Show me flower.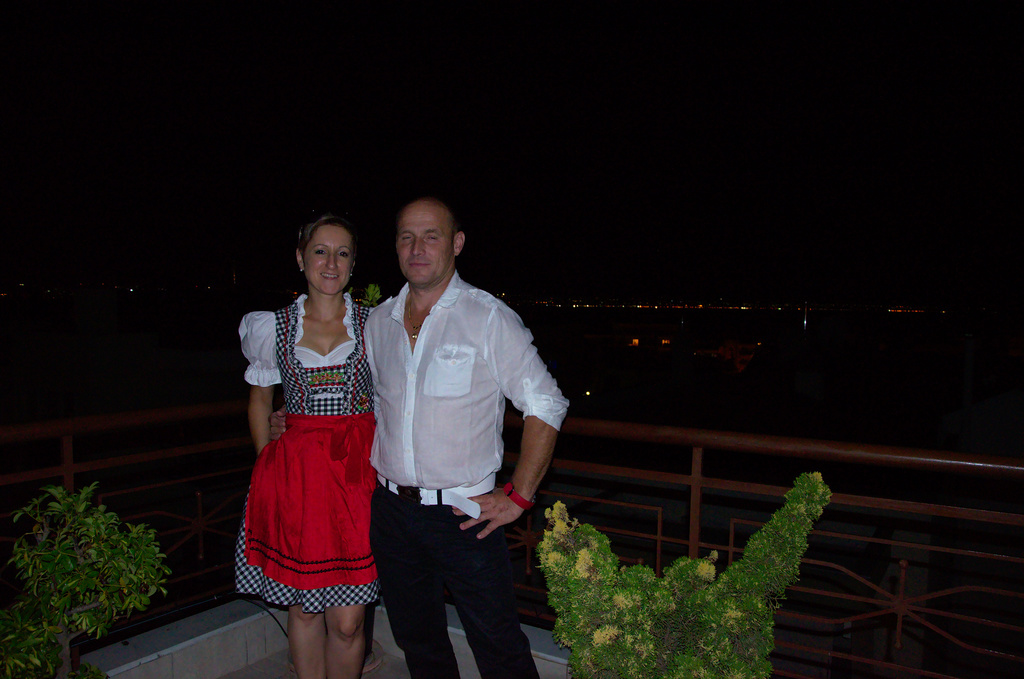
flower is here: (697,557,714,577).
